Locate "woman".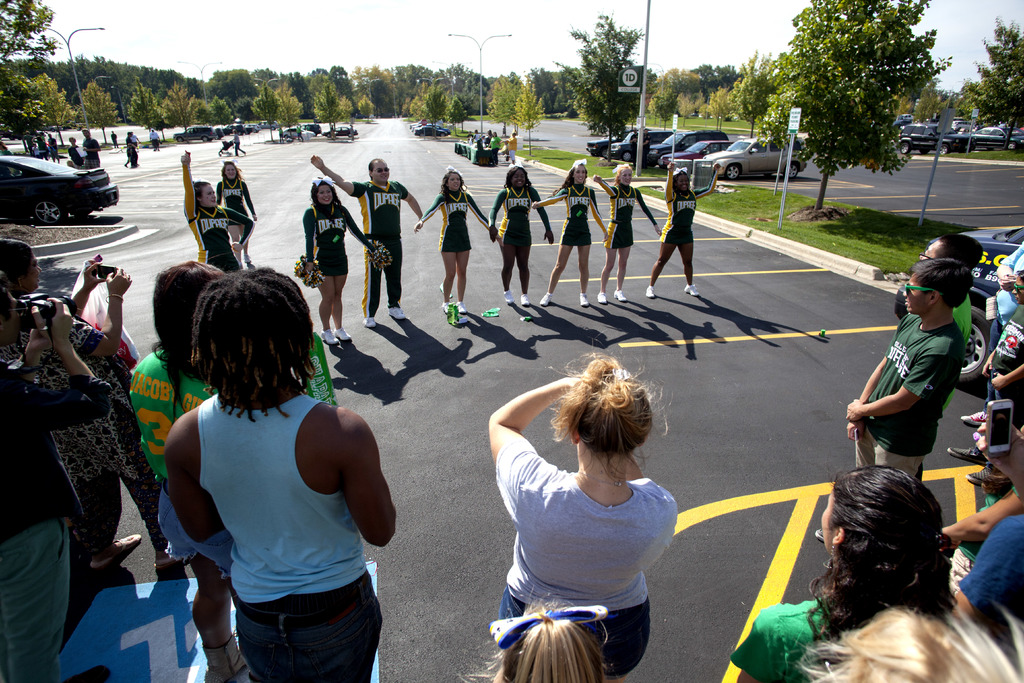
Bounding box: x1=488, y1=342, x2=713, y2=662.
